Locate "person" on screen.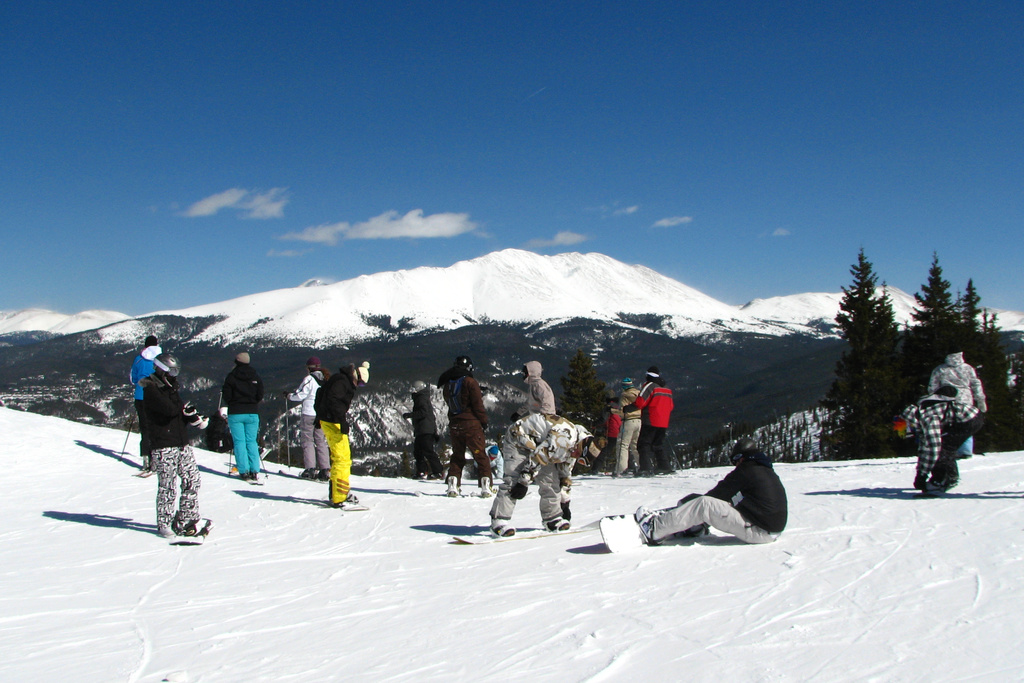
On screen at bbox(635, 437, 790, 545).
